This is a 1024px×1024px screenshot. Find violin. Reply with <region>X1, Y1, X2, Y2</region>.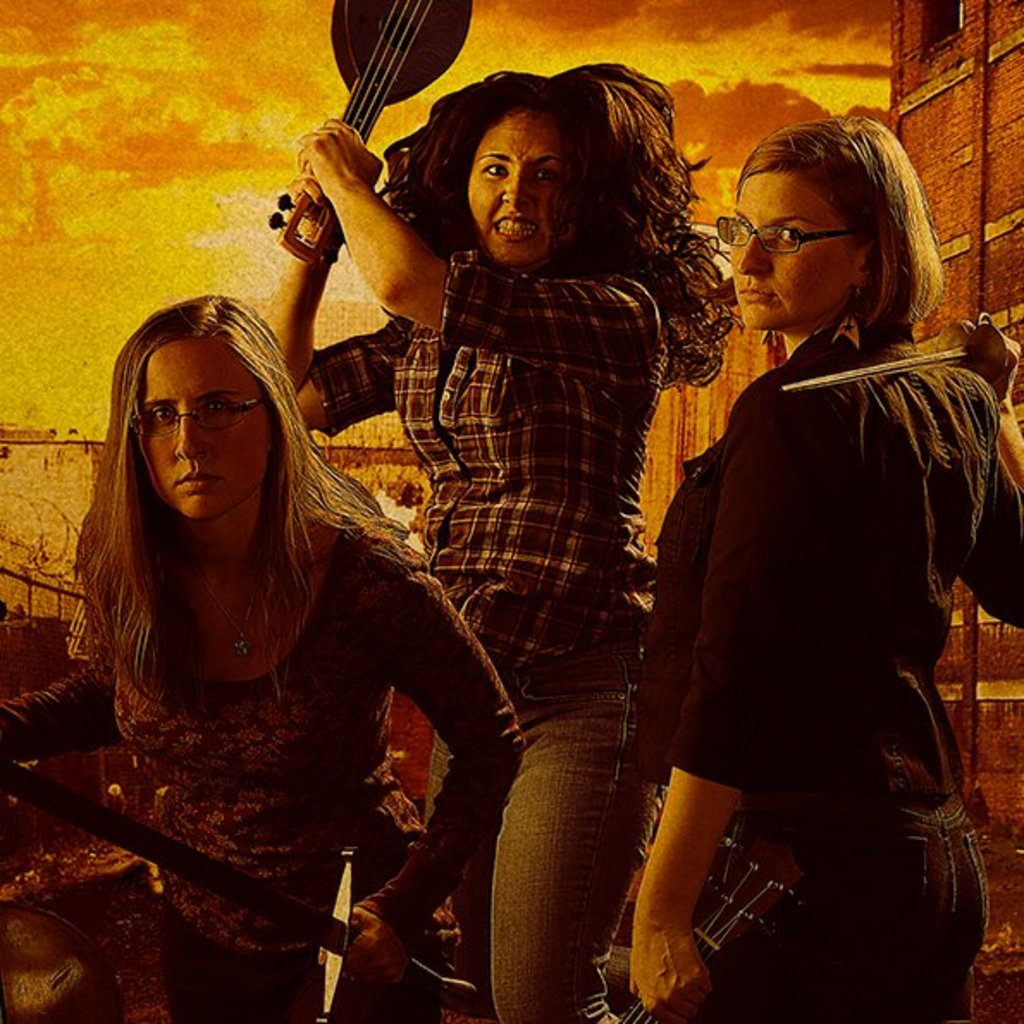
<region>595, 833, 811, 1022</region>.
